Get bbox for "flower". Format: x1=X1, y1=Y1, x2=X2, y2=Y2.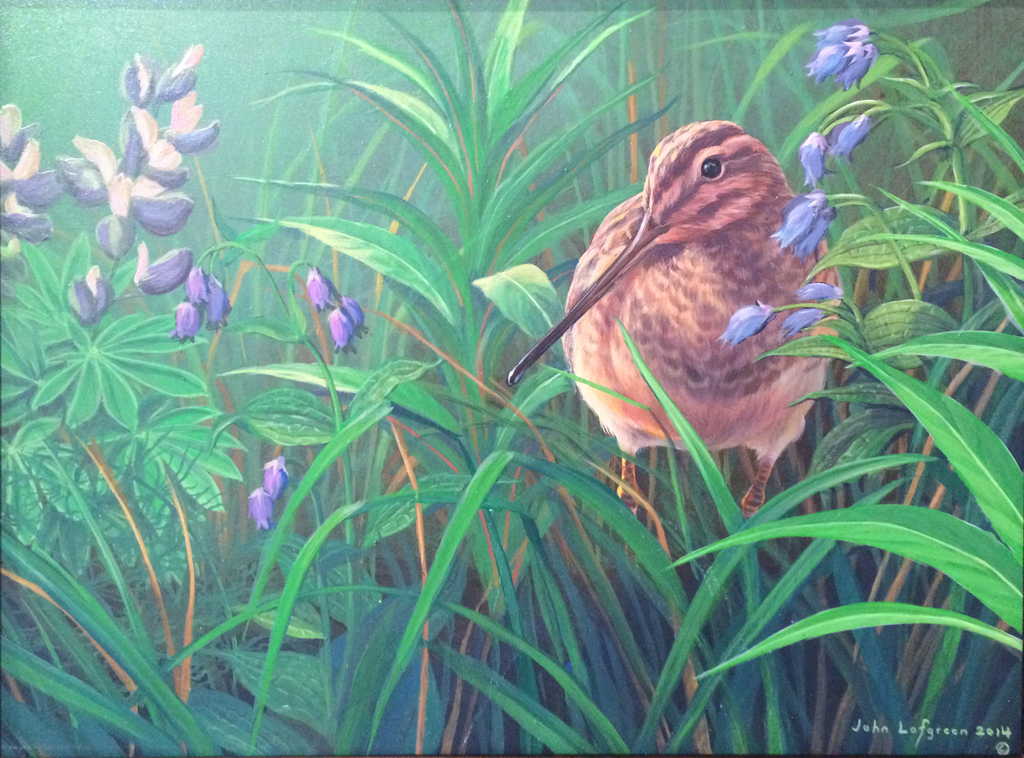
x1=68, y1=271, x2=120, y2=321.
